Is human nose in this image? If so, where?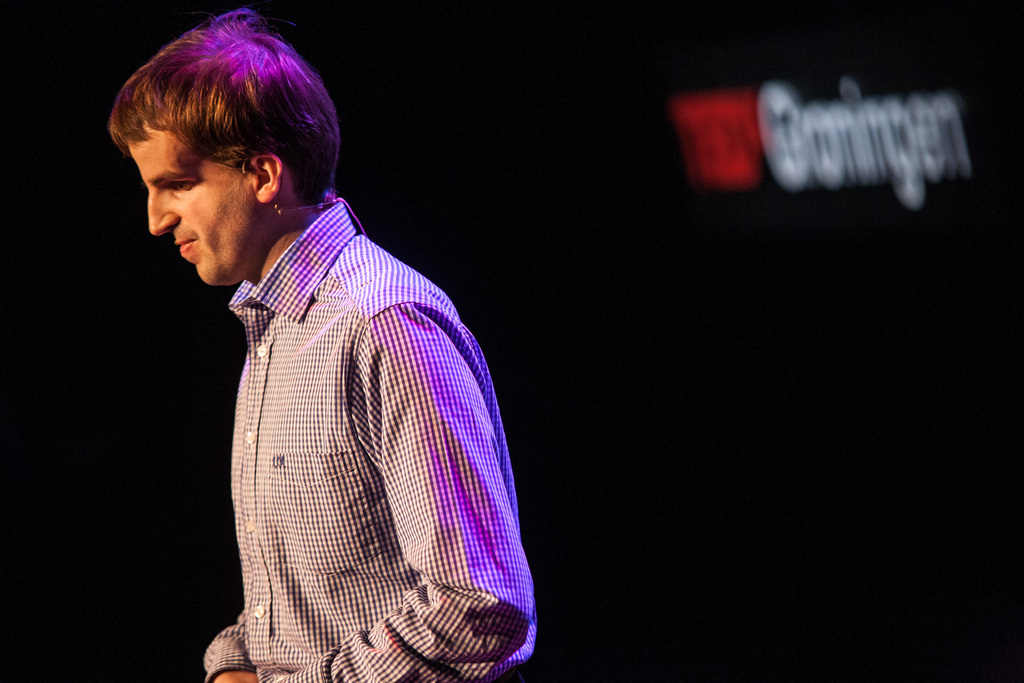
Yes, at <region>148, 193, 178, 237</region>.
